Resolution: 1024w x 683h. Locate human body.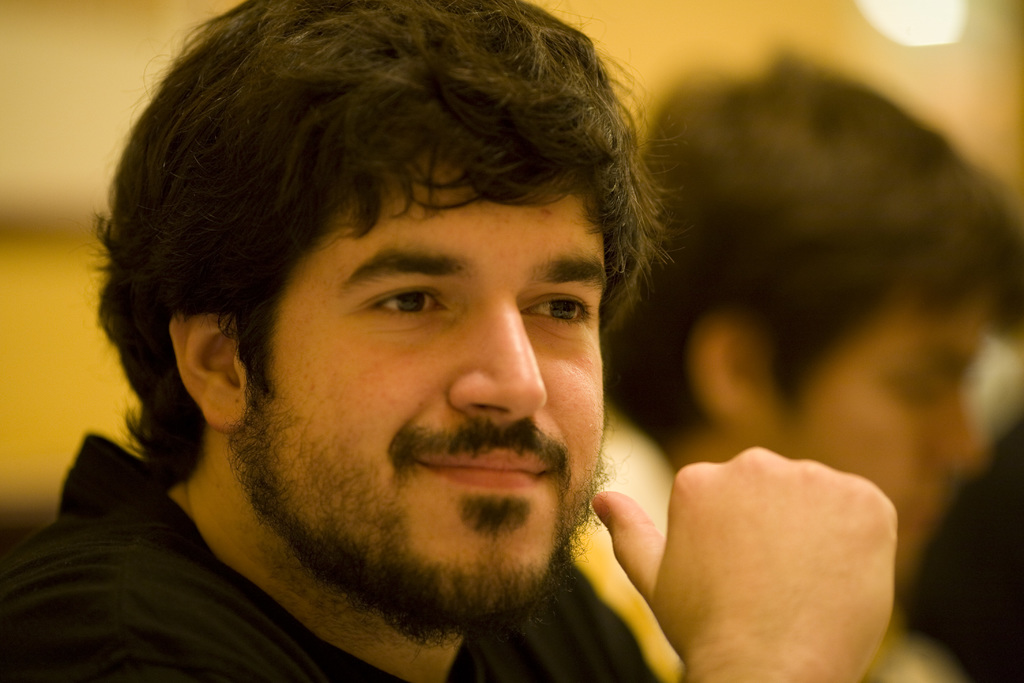
box(567, 395, 963, 682).
